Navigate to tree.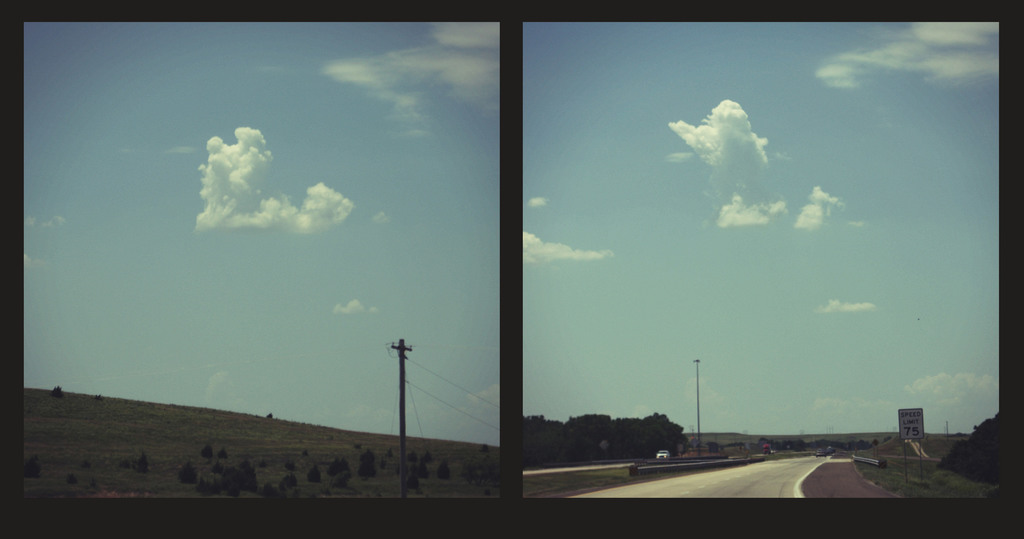
Navigation target: bbox=(333, 458, 355, 477).
